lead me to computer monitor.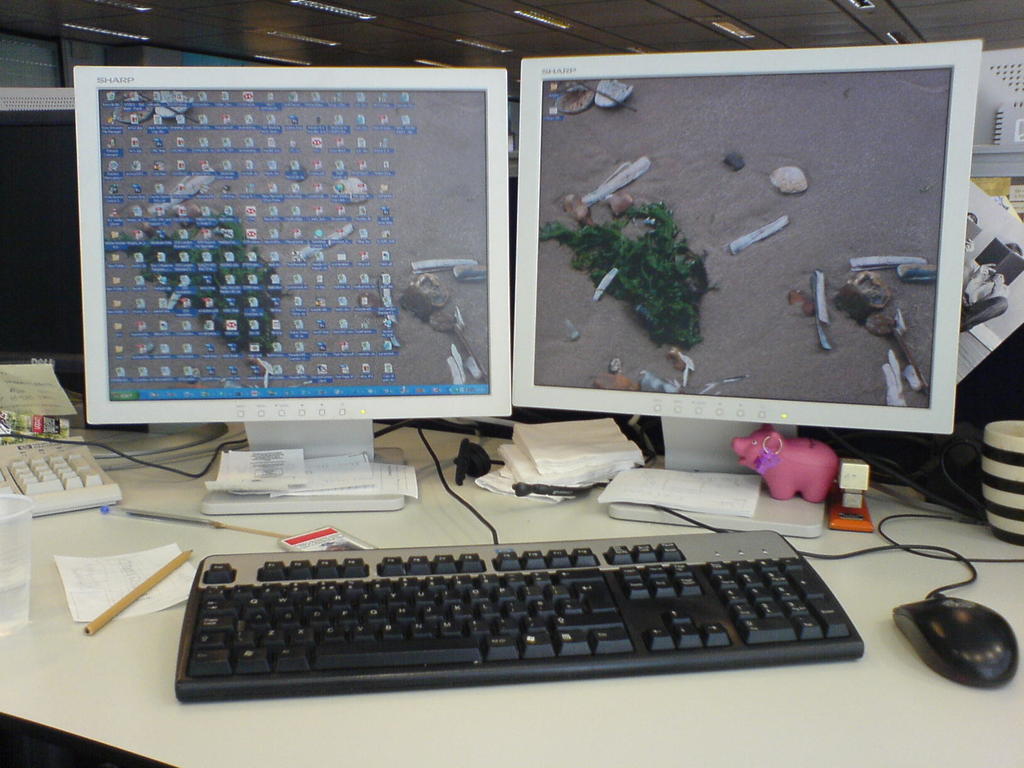
Lead to <bbox>508, 38, 984, 535</bbox>.
